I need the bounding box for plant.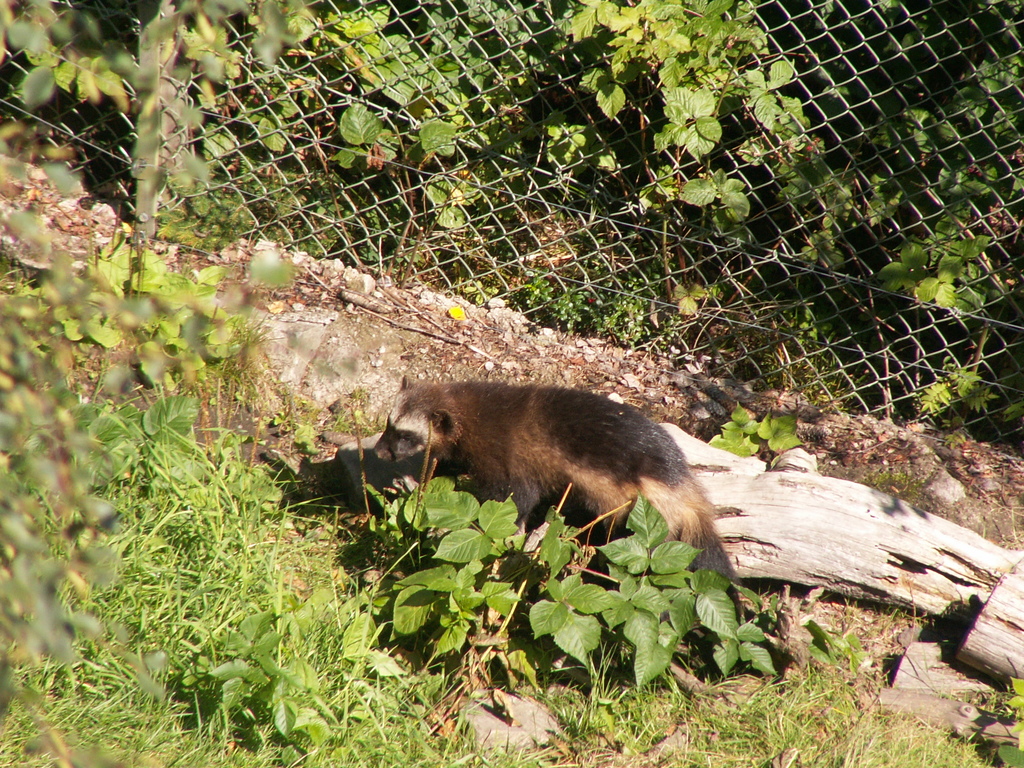
Here it is: x1=876, y1=204, x2=1003, y2=322.
